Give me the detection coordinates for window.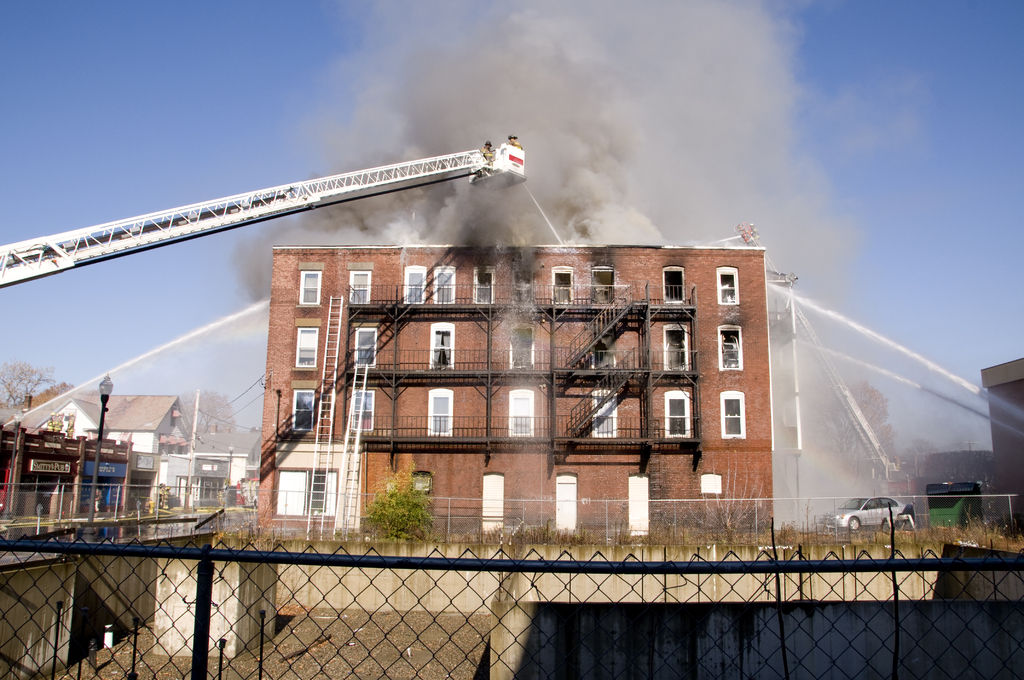
<bbox>402, 269, 428, 307</bbox>.
